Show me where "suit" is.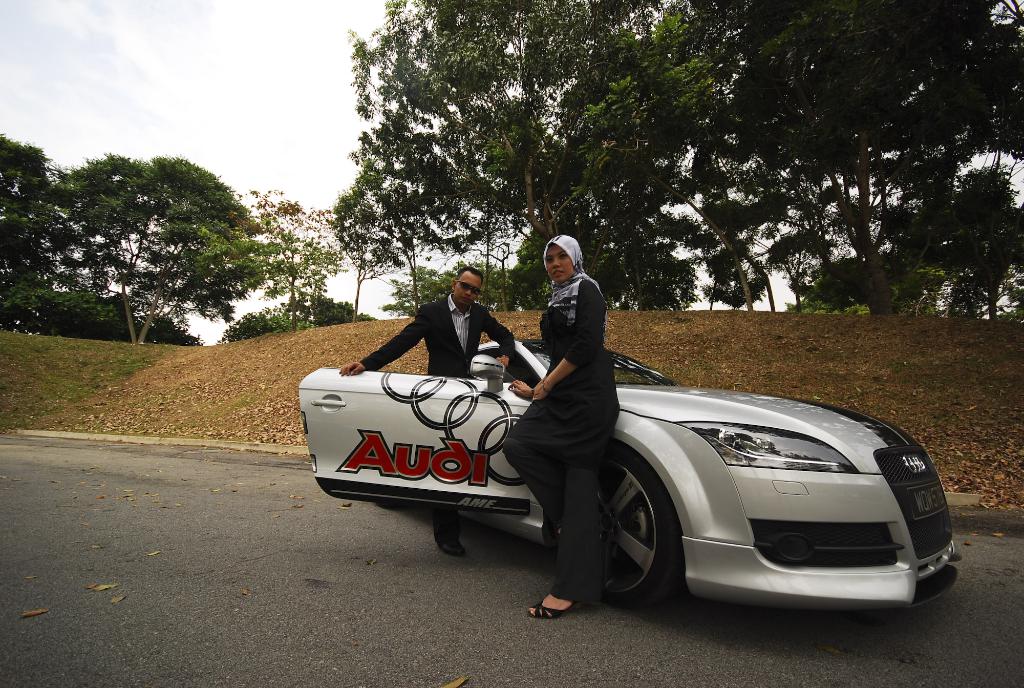
"suit" is at <box>357,291,514,378</box>.
